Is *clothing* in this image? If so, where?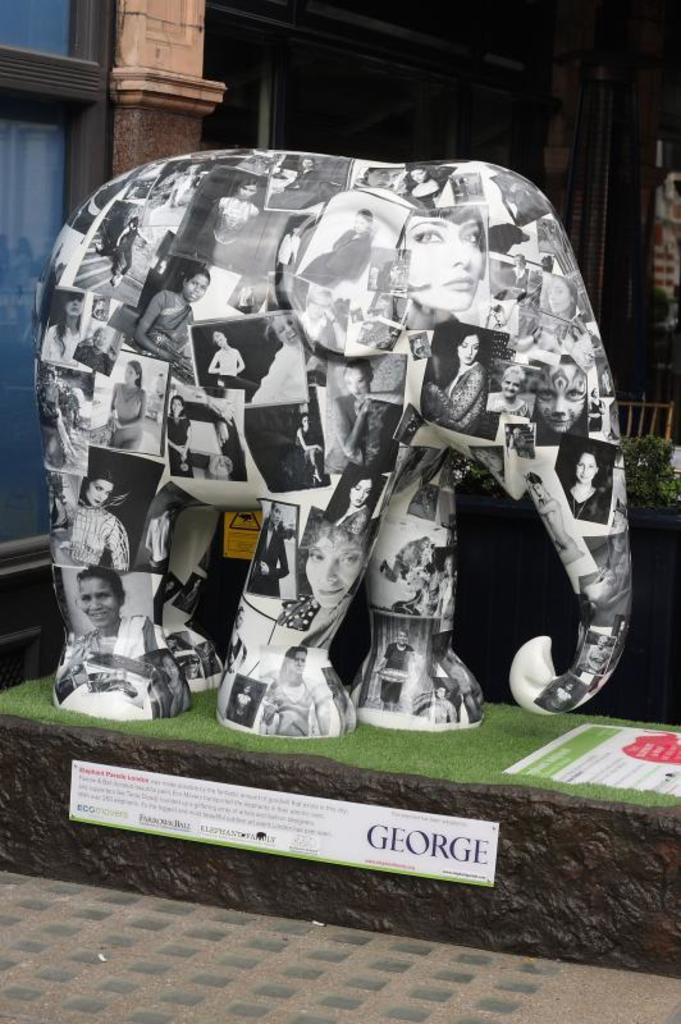
Yes, at 338, 504, 371, 531.
